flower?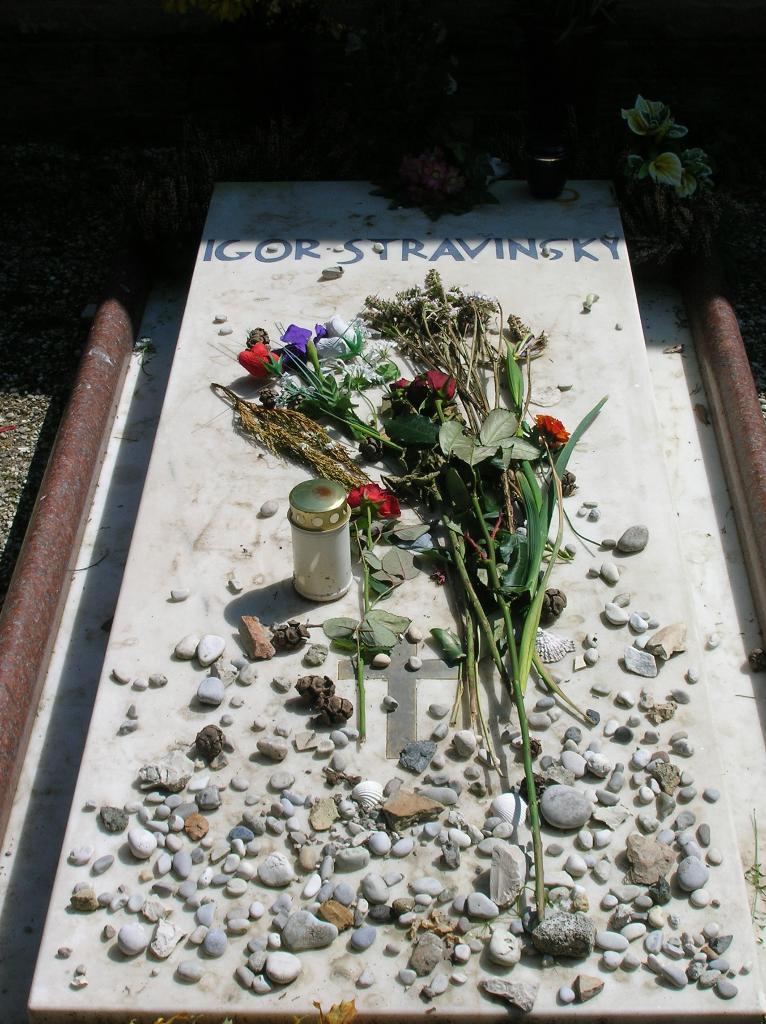
[left=346, top=481, right=406, bottom=521]
